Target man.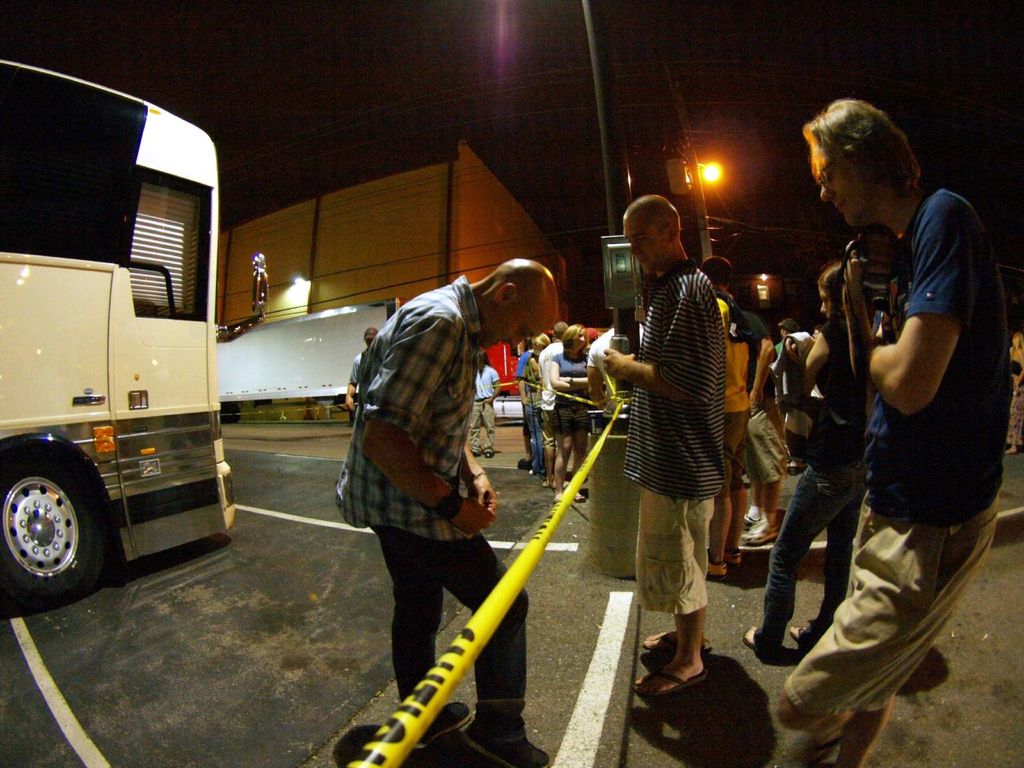
Target region: bbox=(767, 318, 799, 362).
